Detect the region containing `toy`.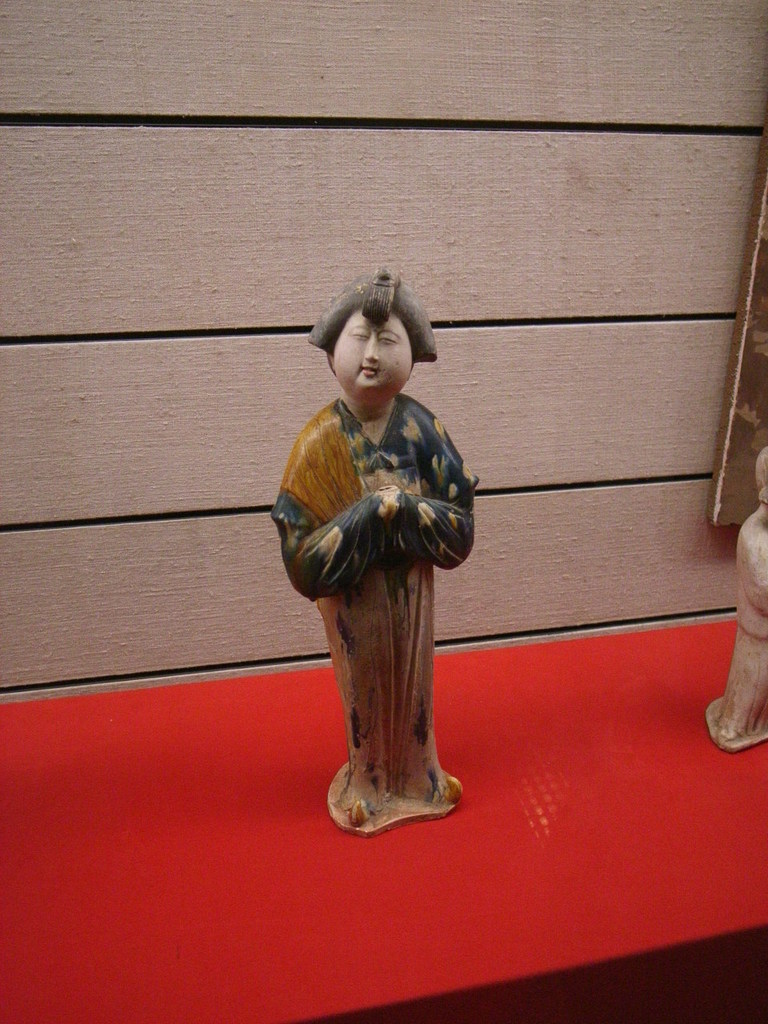
268, 324, 494, 834.
